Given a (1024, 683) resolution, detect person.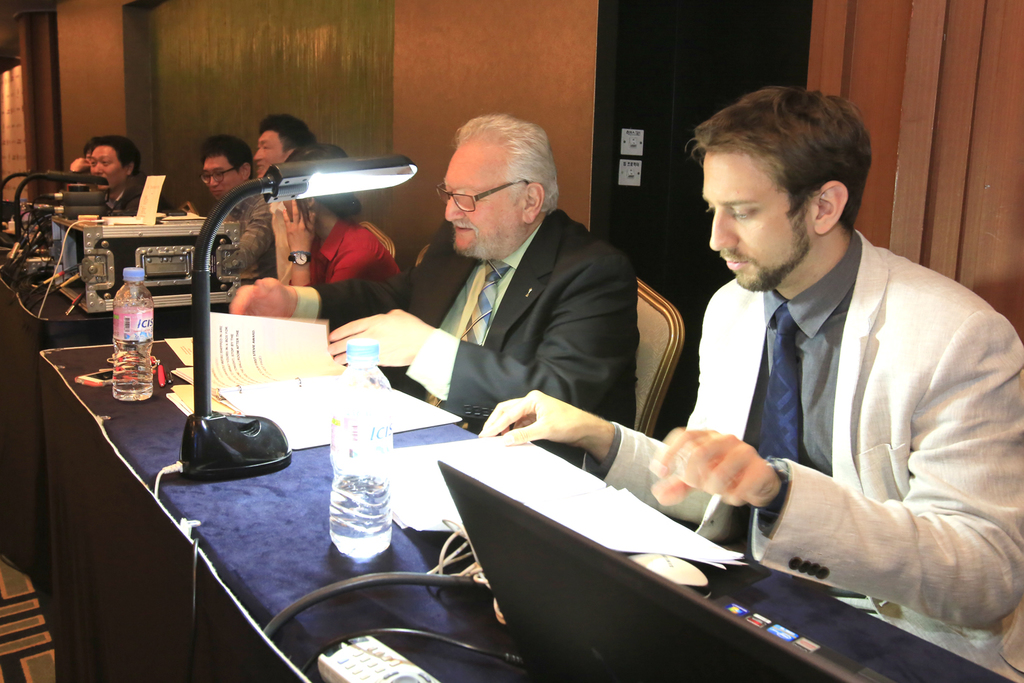
pyautogui.locateOnScreen(234, 111, 314, 277).
